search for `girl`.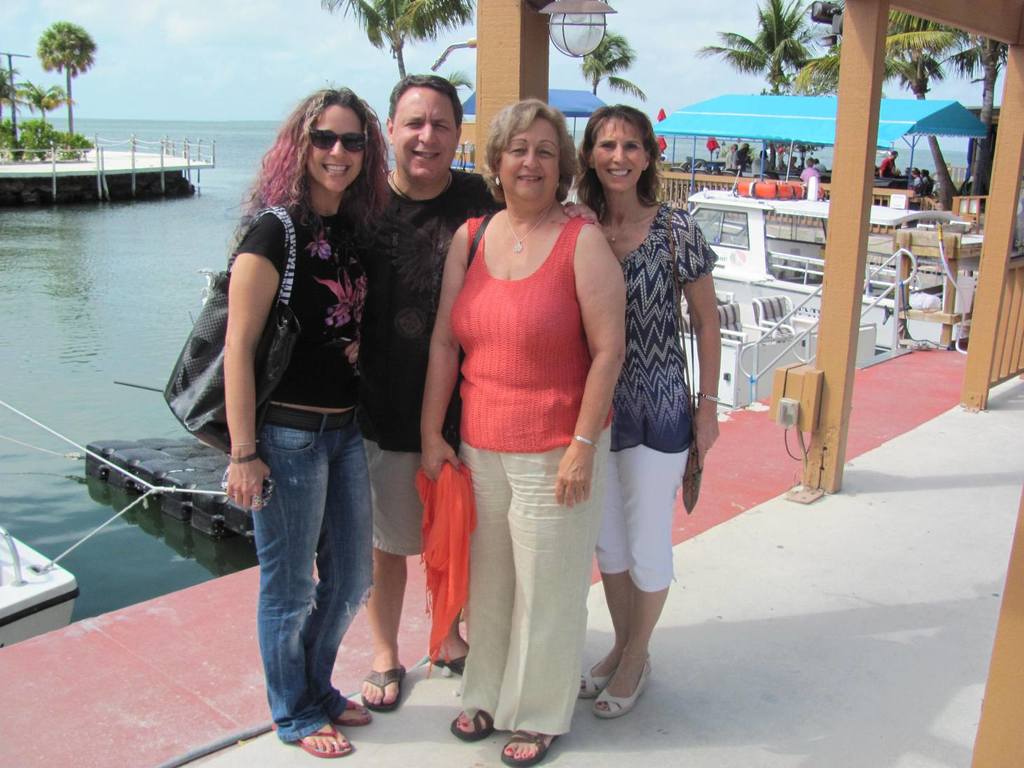
Found at detection(231, 77, 391, 761).
